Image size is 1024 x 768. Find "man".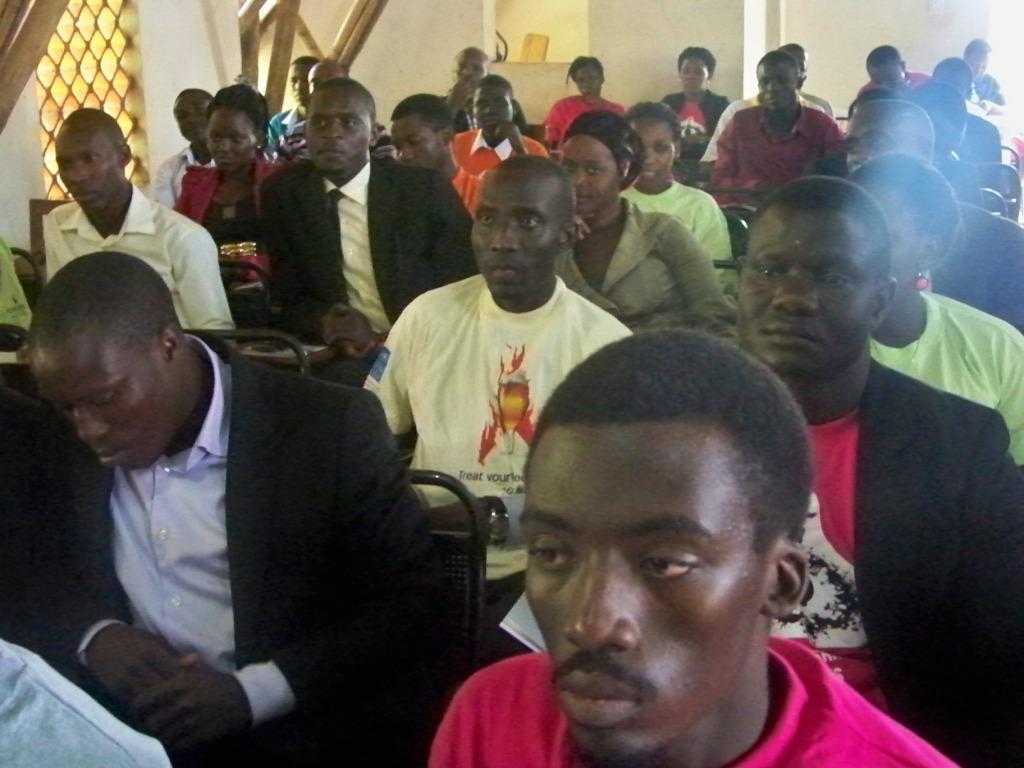
(707, 56, 844, 209).
